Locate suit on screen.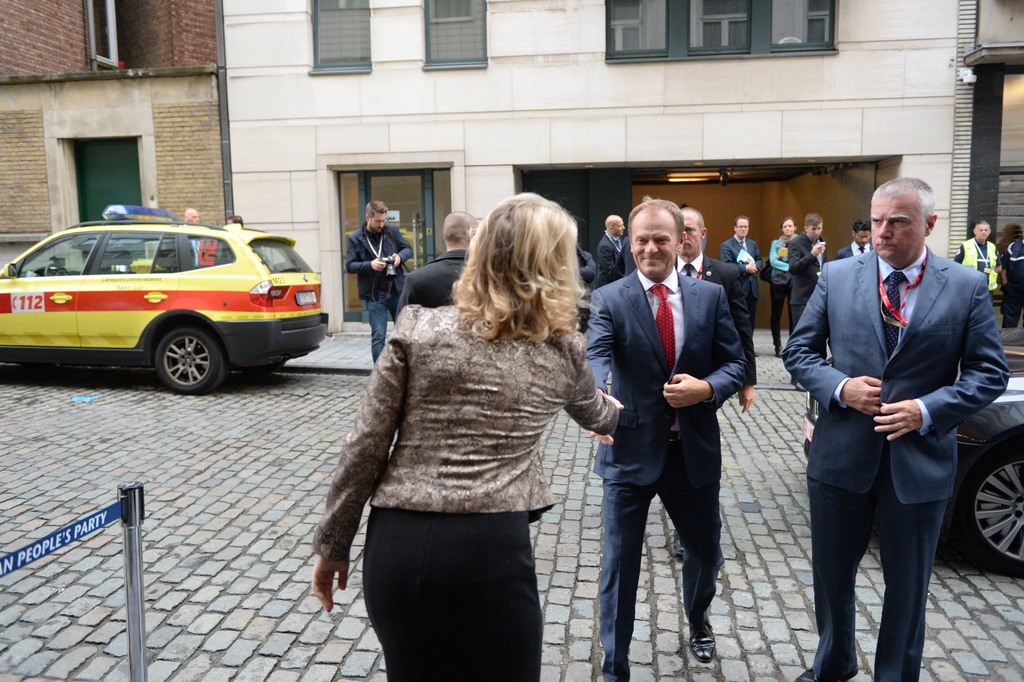
On screen at left=676, top=249, right=756, bottom=390.
